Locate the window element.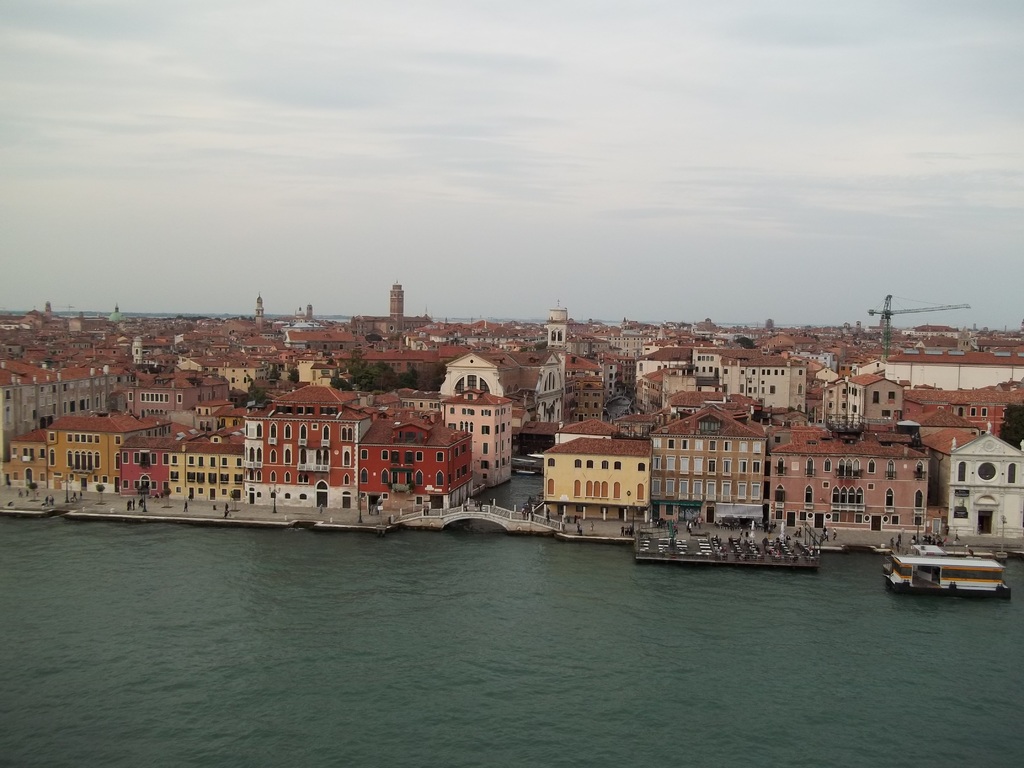
Element bbox: <bbox>668, 438, 675, 448</bbox>.
